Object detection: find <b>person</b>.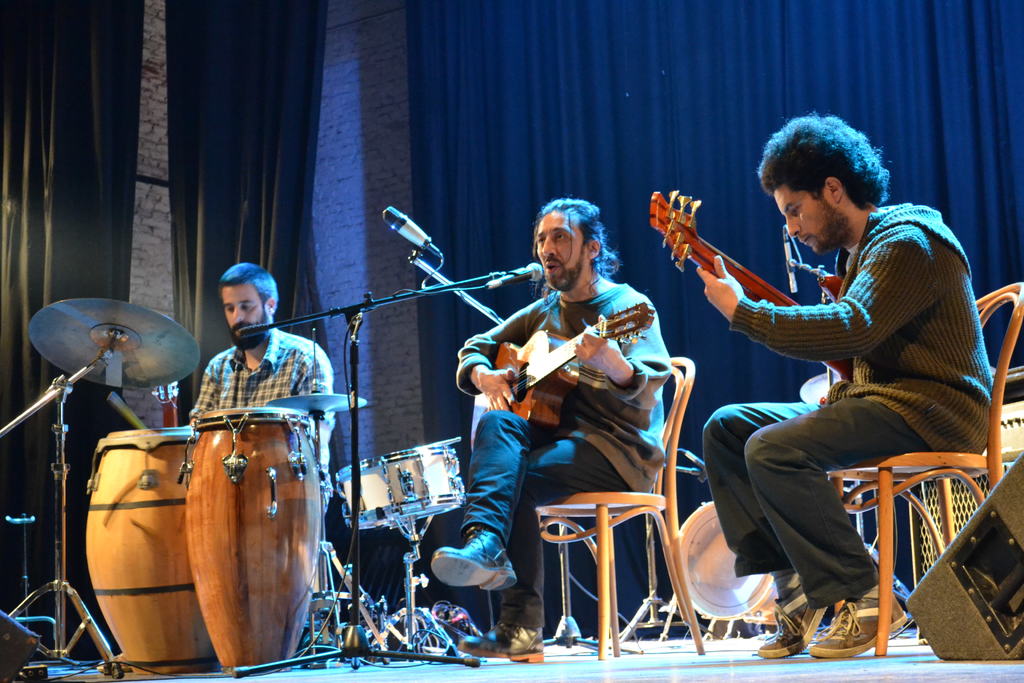
BBox(420, 195, 682, 662).
